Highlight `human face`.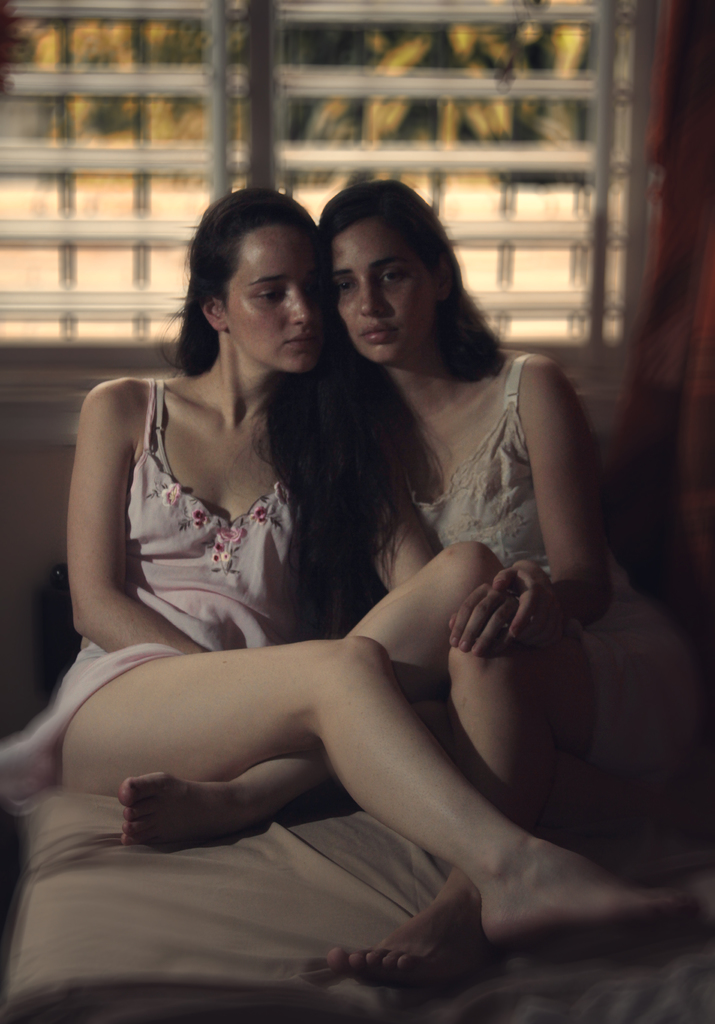
Highlighted region: {"x1": 232, "y1": 223, "x2": 325, "y2": 374}.
